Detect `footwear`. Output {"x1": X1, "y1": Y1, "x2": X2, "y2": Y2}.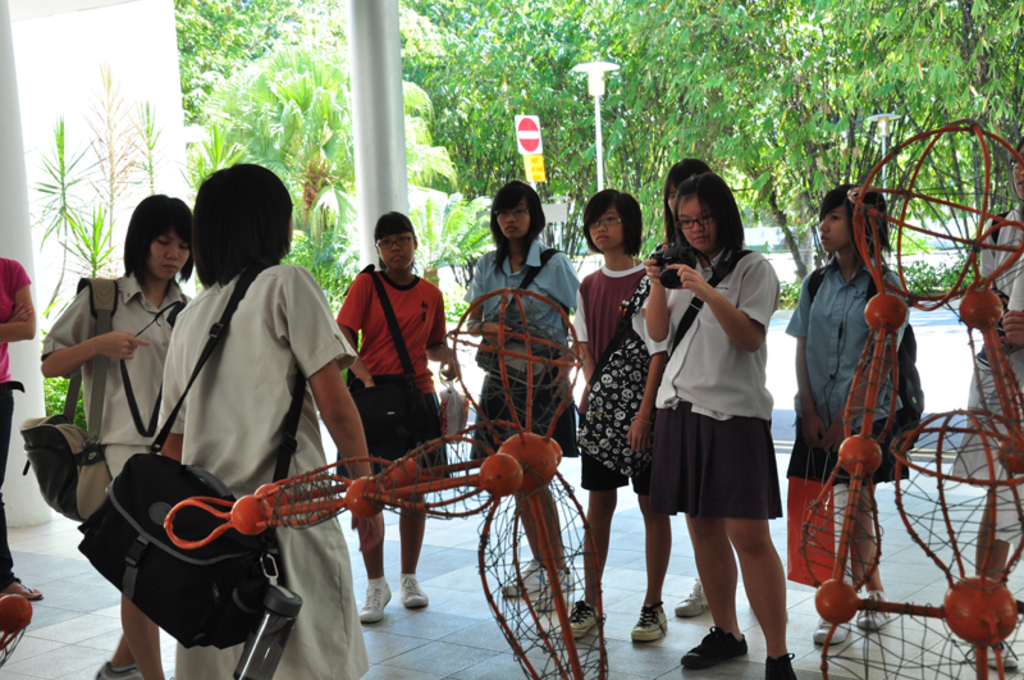
{"x1": 813, "y1": 616, "x2": 851, "y2": 645}.
